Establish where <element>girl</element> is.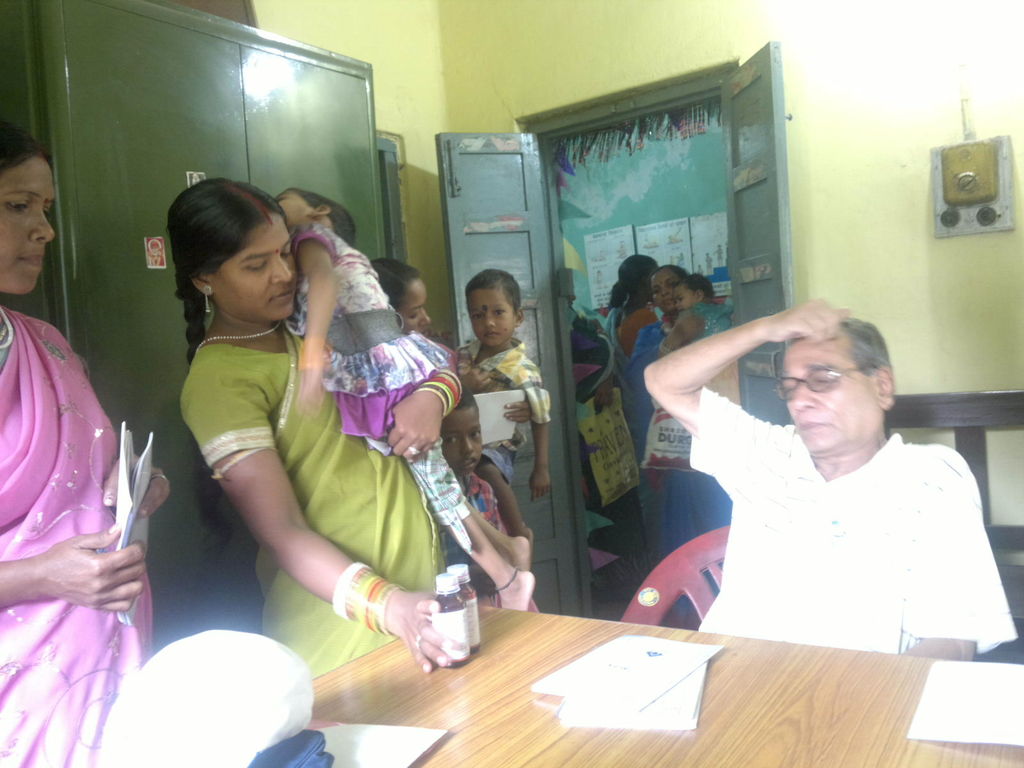
Established at (x1=275, y1=189, x2=530, y2=616).
